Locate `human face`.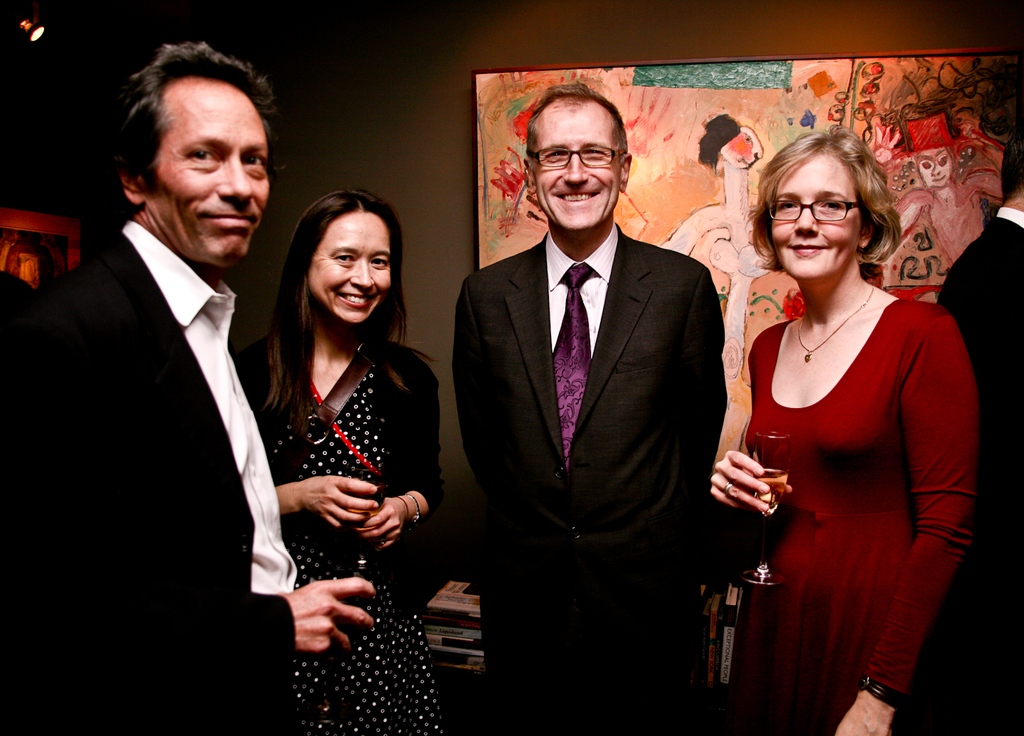
Bounding box: BBox(309, 222, 391, 321).
